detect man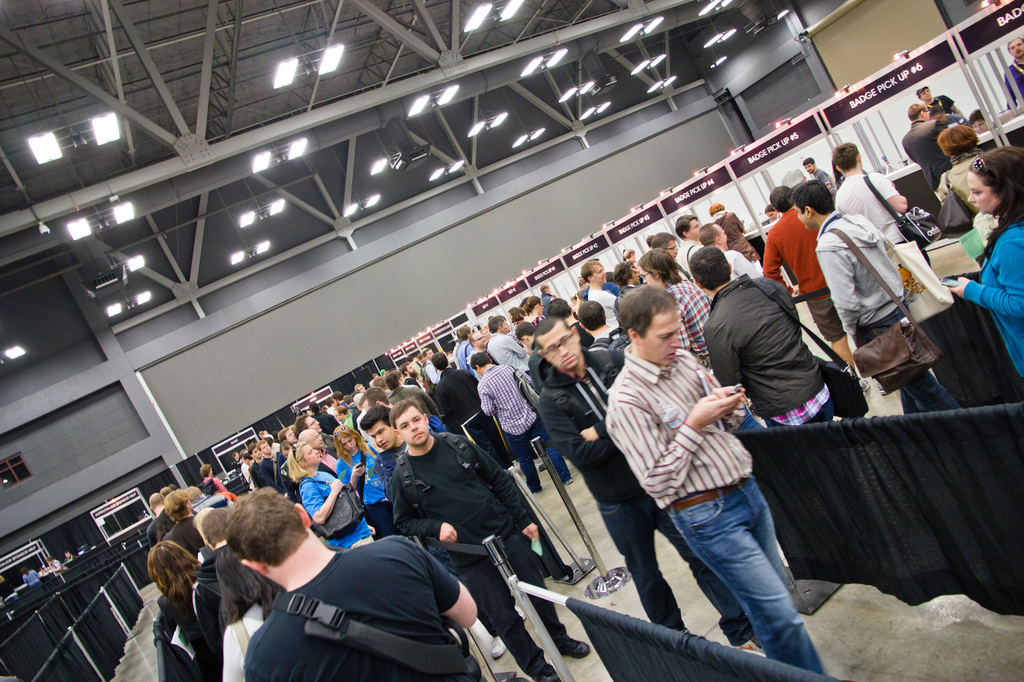
pyautogui.locateOnScreen(456, 326, 470, 371)
